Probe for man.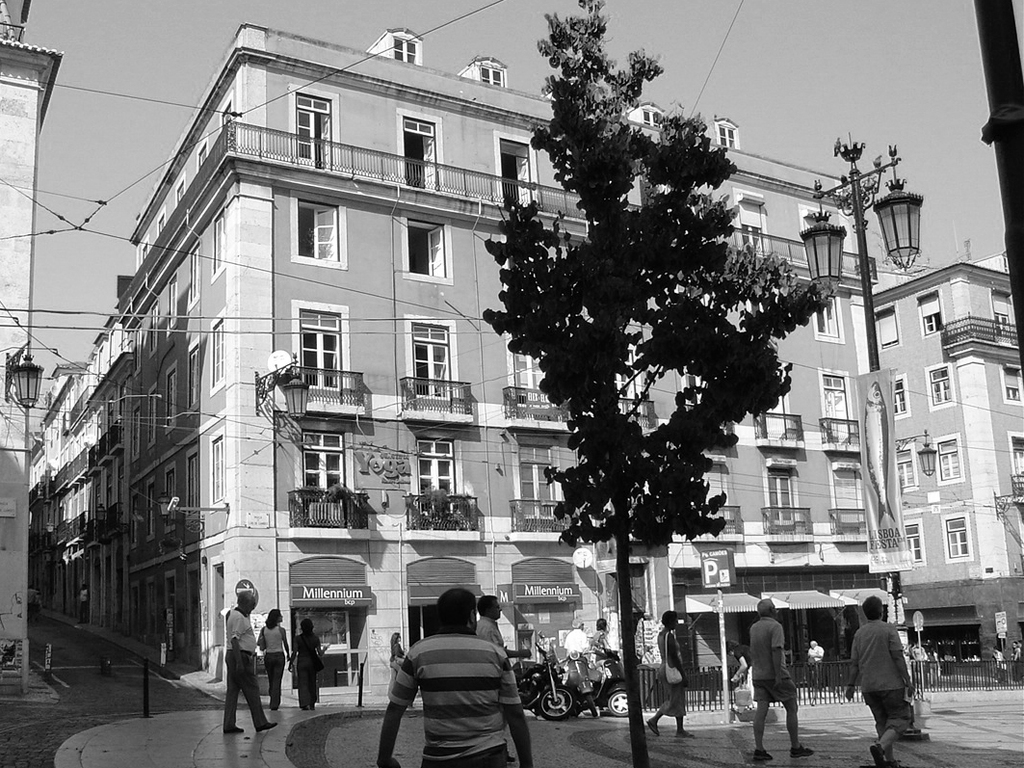
Probe result: left=387, top=593, right=536, bottom=767.
